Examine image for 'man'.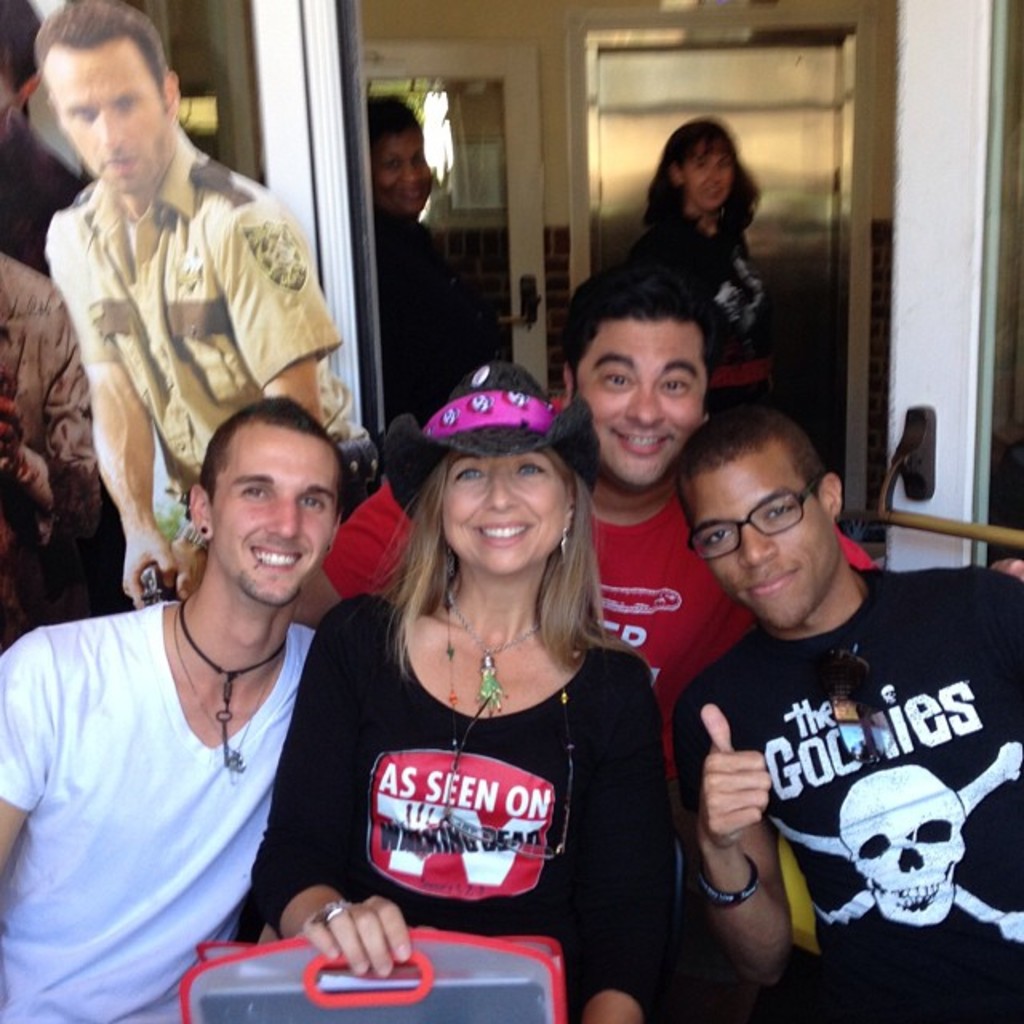
Examination result: (674,398,1022,1022).
